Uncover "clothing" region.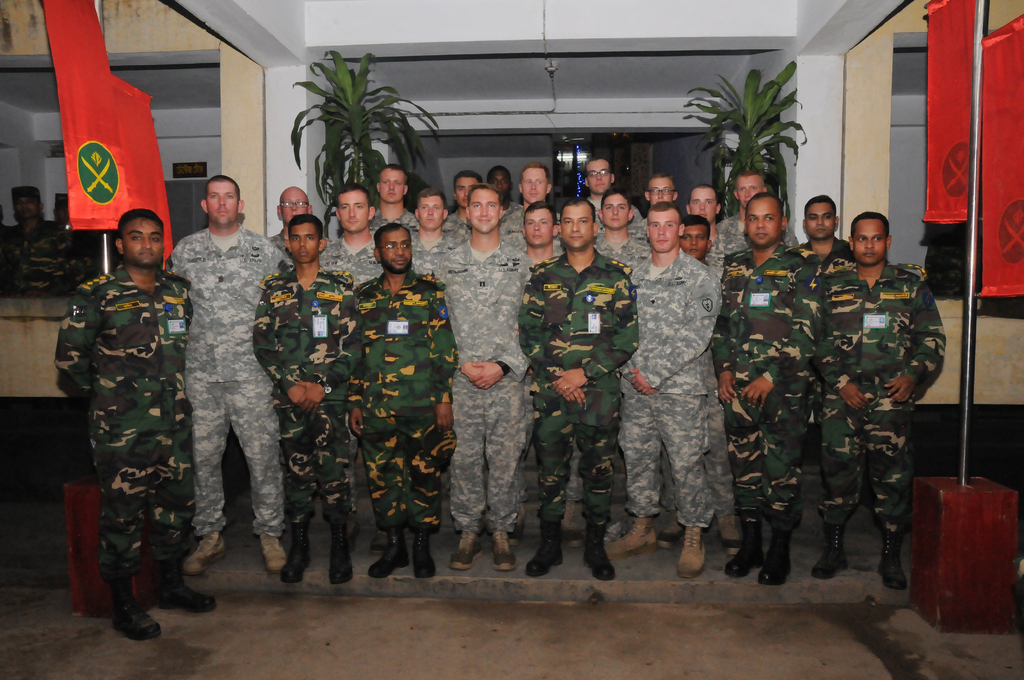
Uncovered: locate(625, 207, 753, 564).
